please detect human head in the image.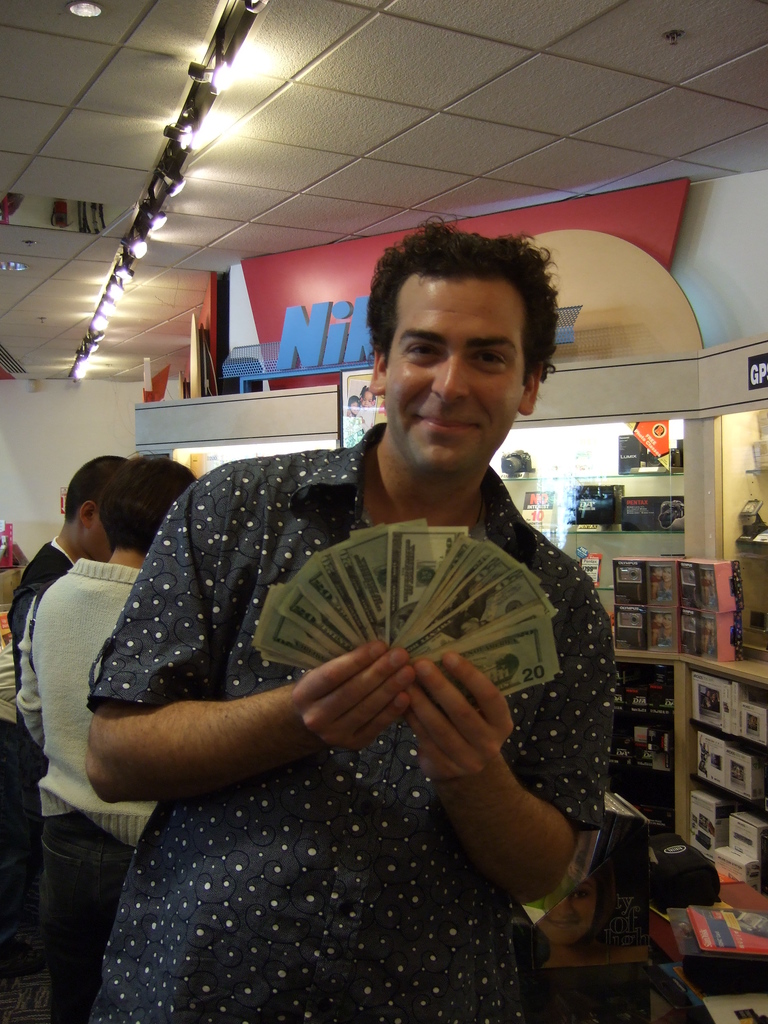
x1=98 y1=462 x2=191 y2=554.
